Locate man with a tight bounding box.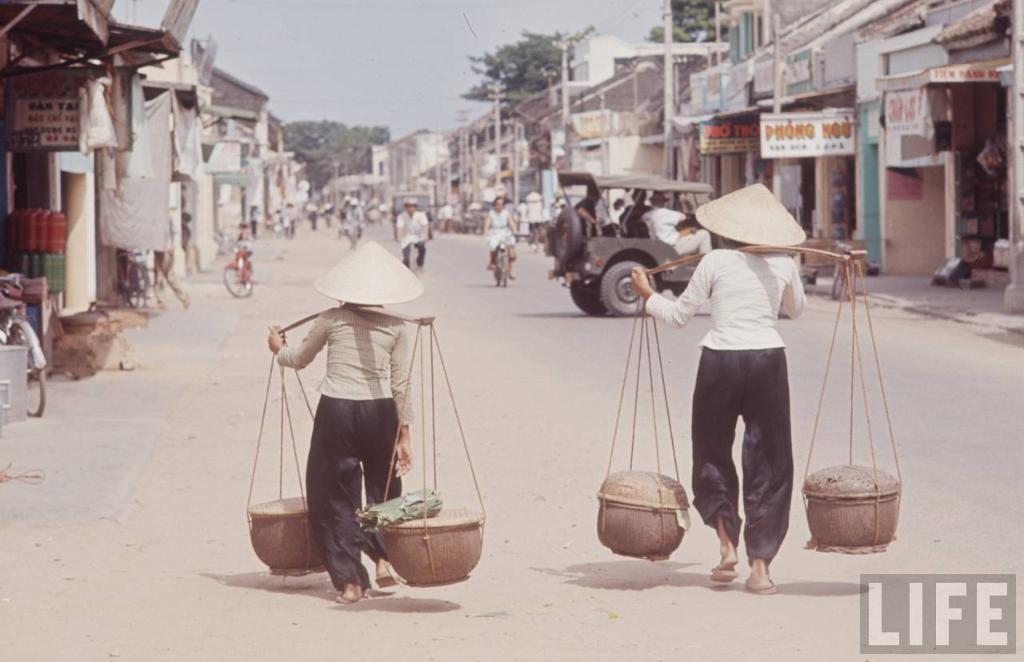
box=[264, 299, 414, 606].
